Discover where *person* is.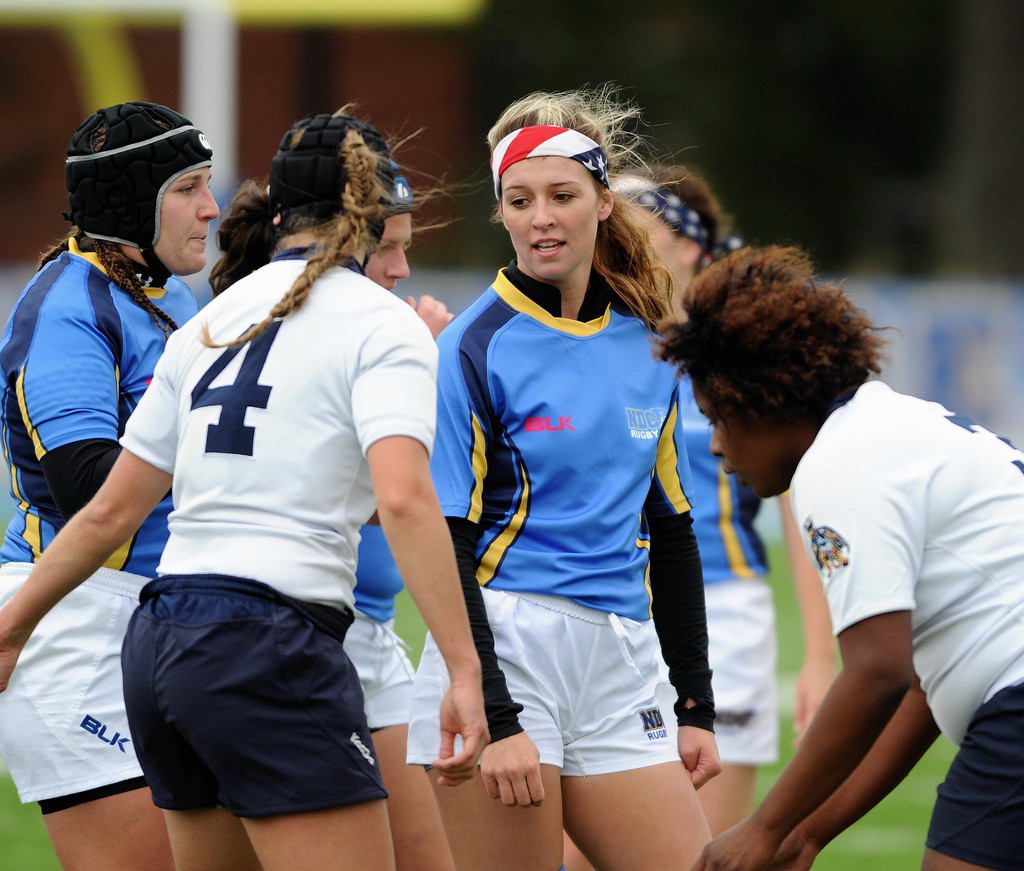
Discovered at [405,82,723,870].
